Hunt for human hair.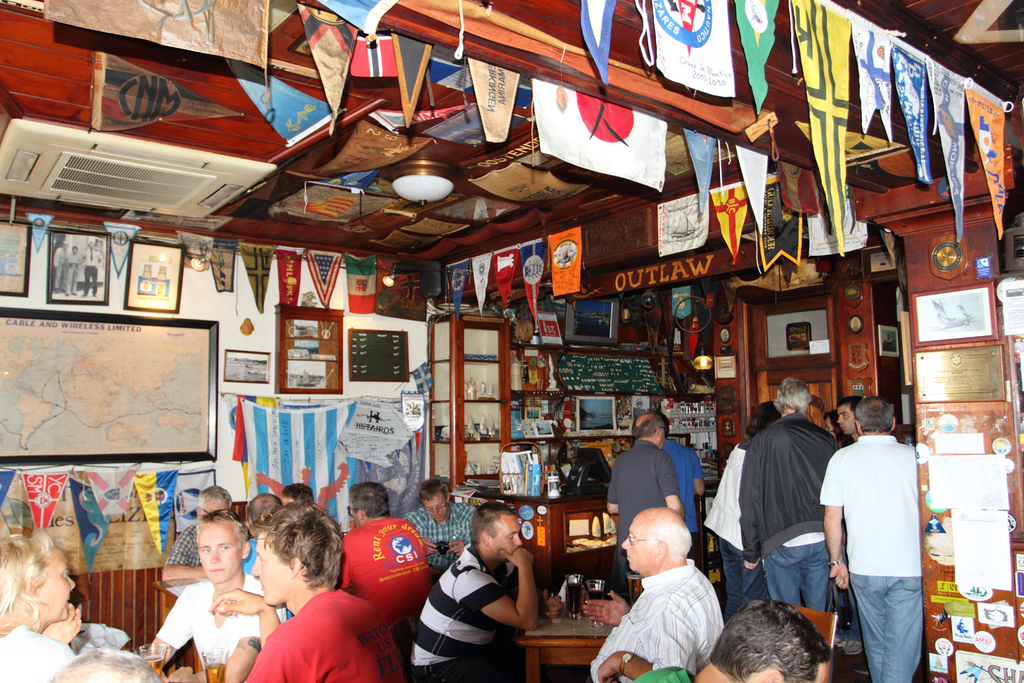
Hunted down at bbox=(746, 400, 781, 436).
